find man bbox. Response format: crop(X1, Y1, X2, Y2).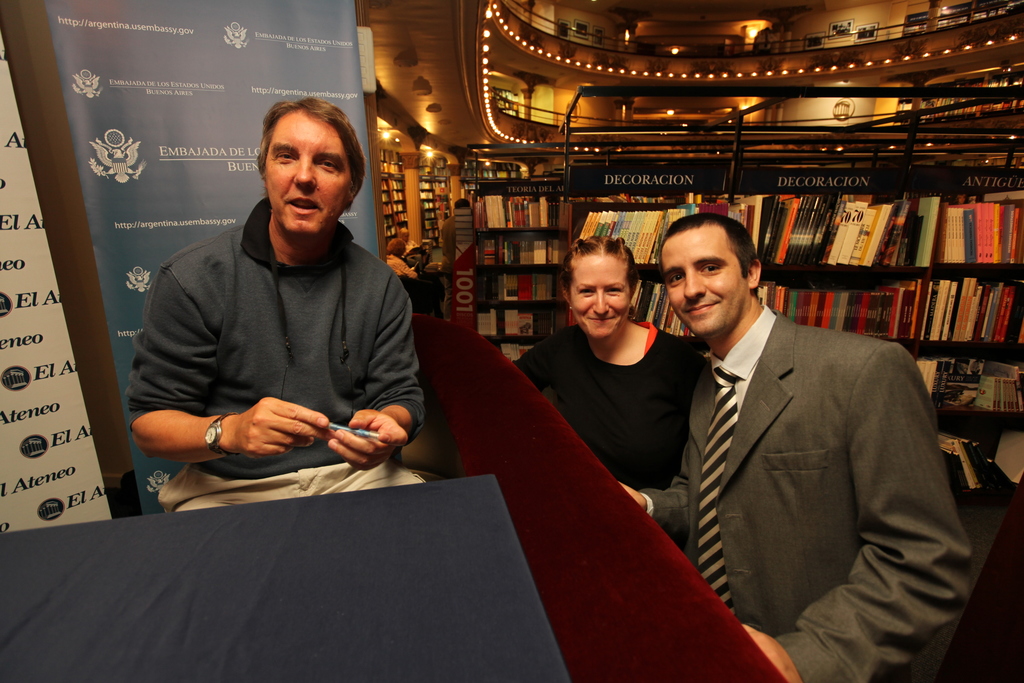
crop(623, 213, 986, 682).
